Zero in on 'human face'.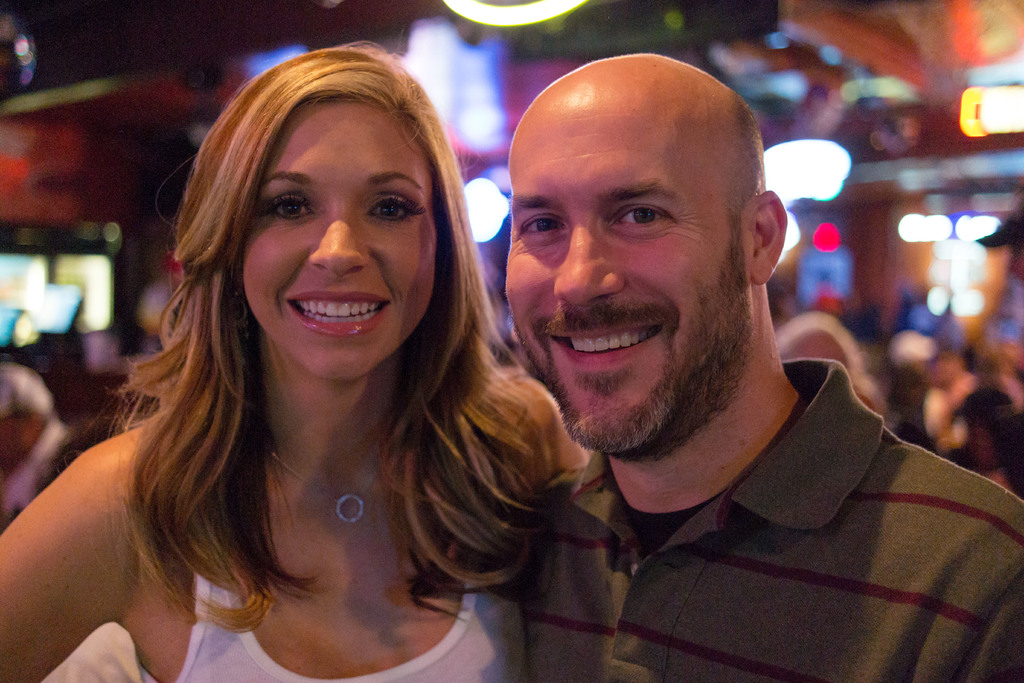
Zeroed in: left=247, top=99, right=426, bottom=375.
